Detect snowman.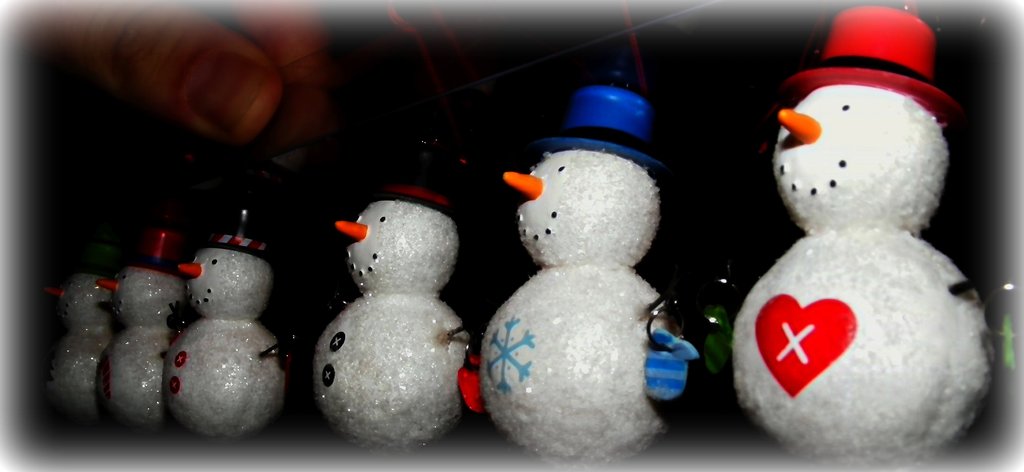
Detected at [173, 203, 312, 450].
